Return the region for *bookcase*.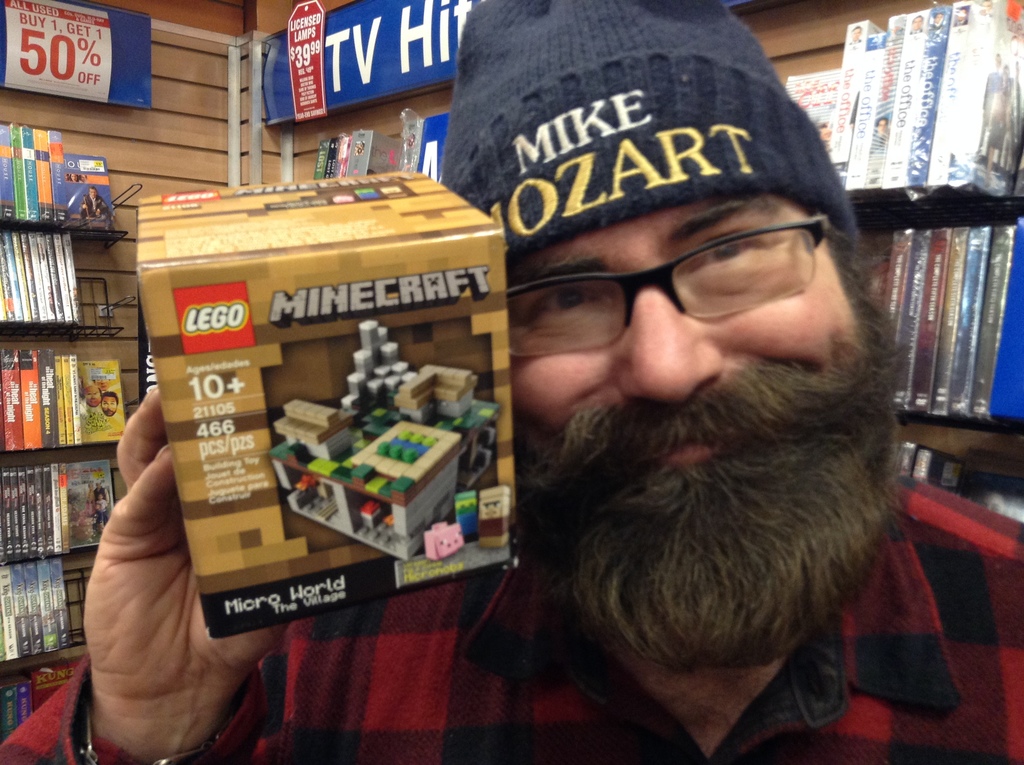
pyautogui.locateOnScreen(0, 119, 145, 746).
